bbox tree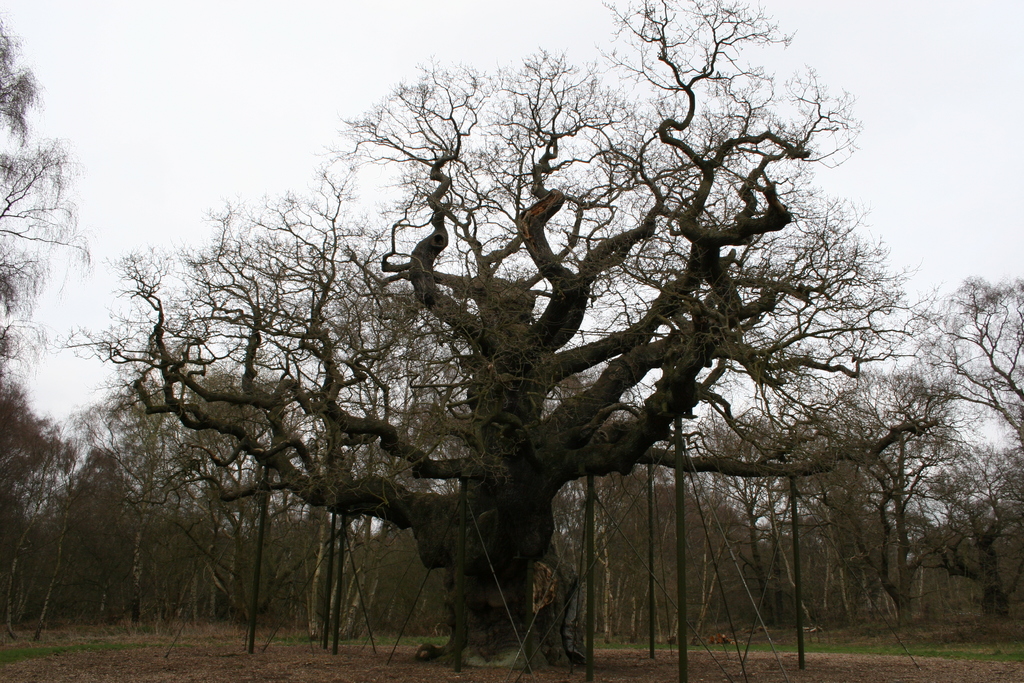
[0, 26, 88, 378]
